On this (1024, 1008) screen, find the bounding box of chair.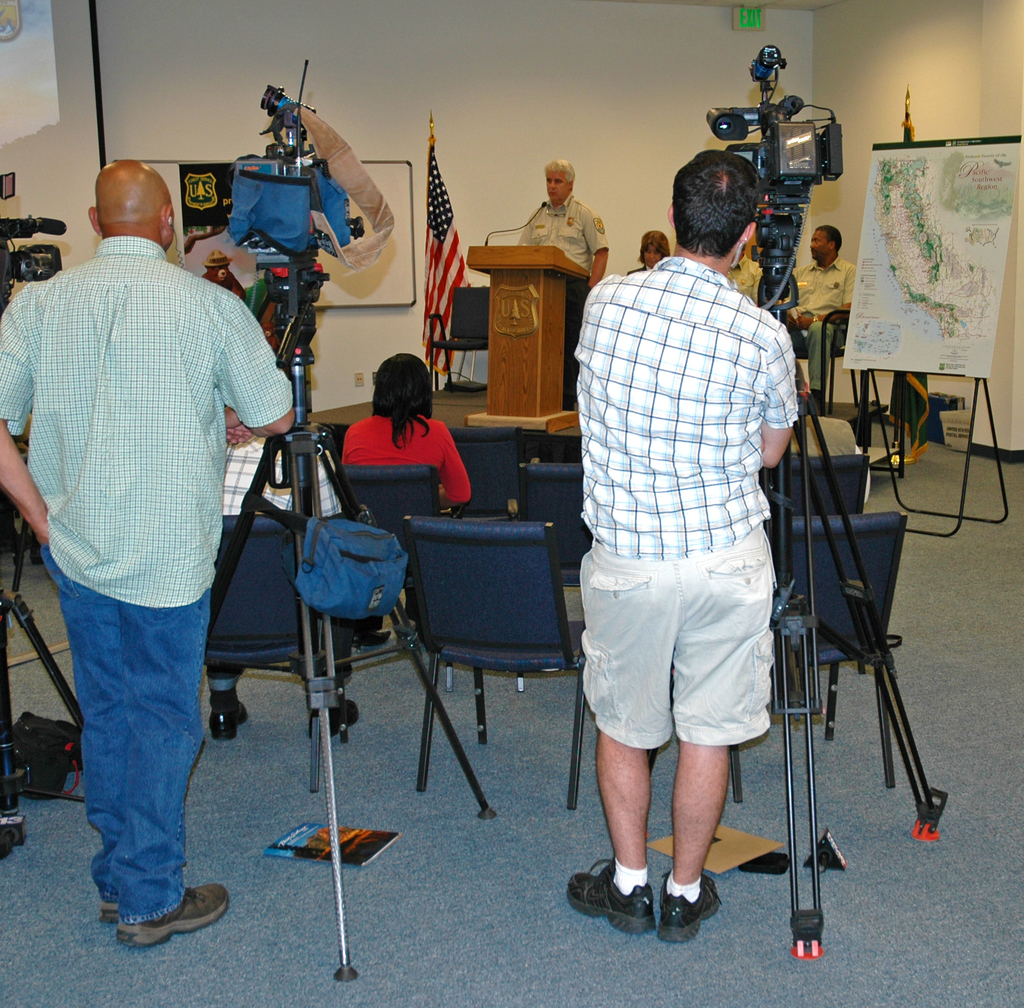
Bounding box: 184 507 349 746.
